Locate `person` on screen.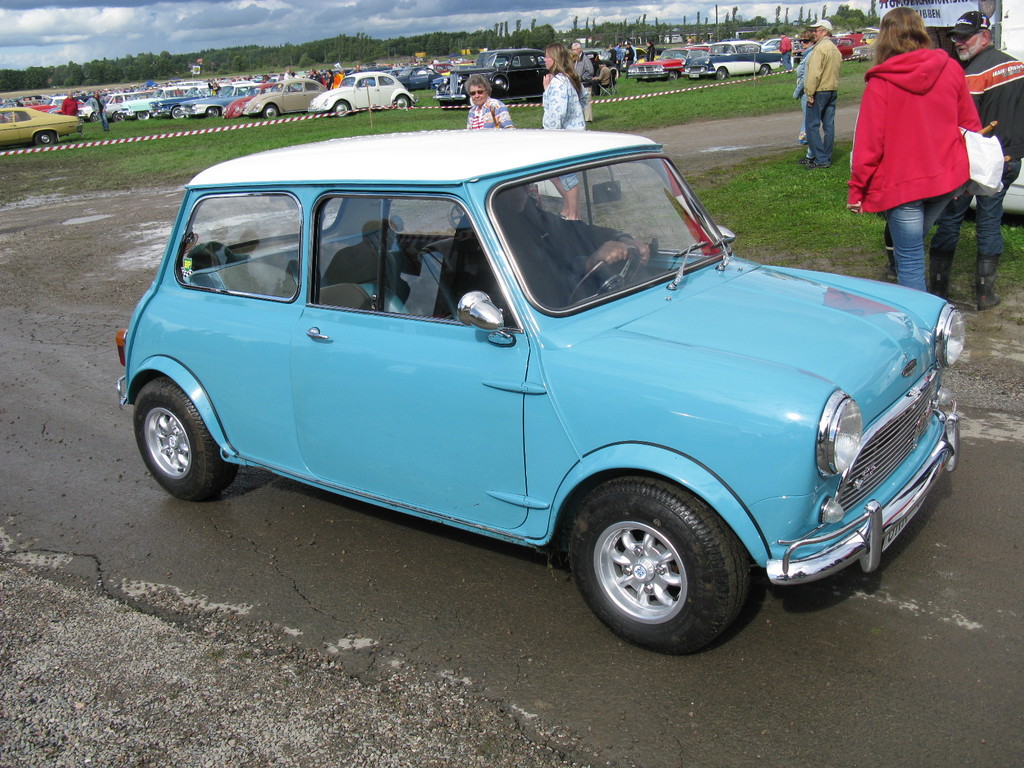
On screen at [left=90, top=89, right=108, bottom=131].
